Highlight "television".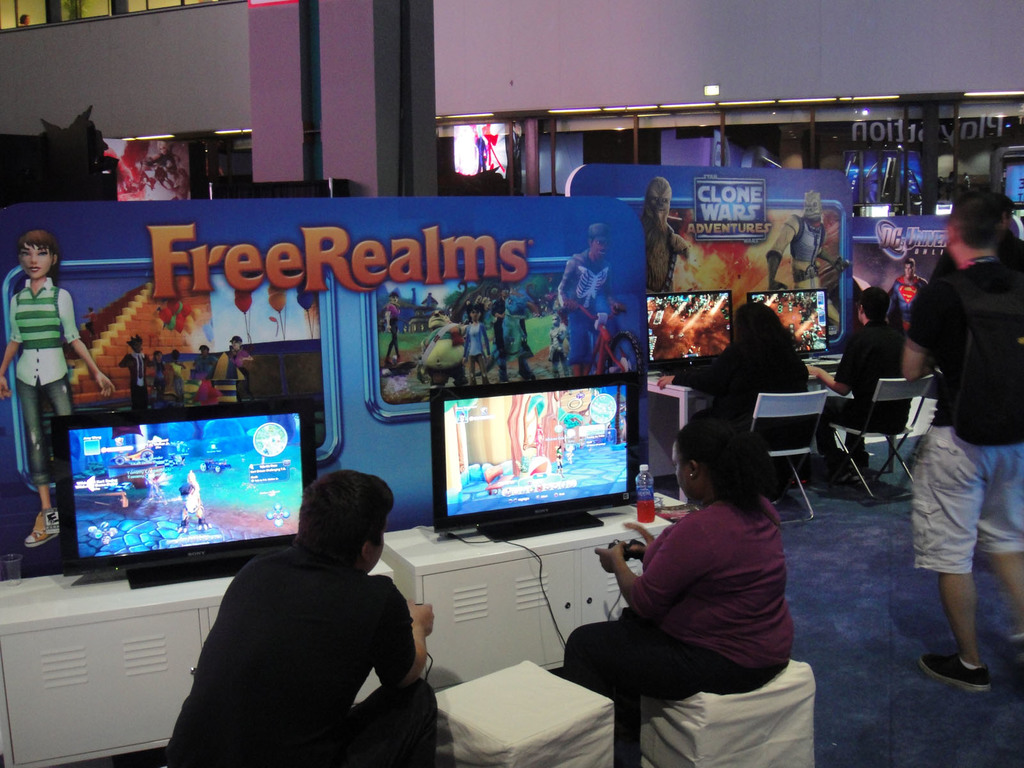
Highlighted region: [858, 204, 890, 219].
